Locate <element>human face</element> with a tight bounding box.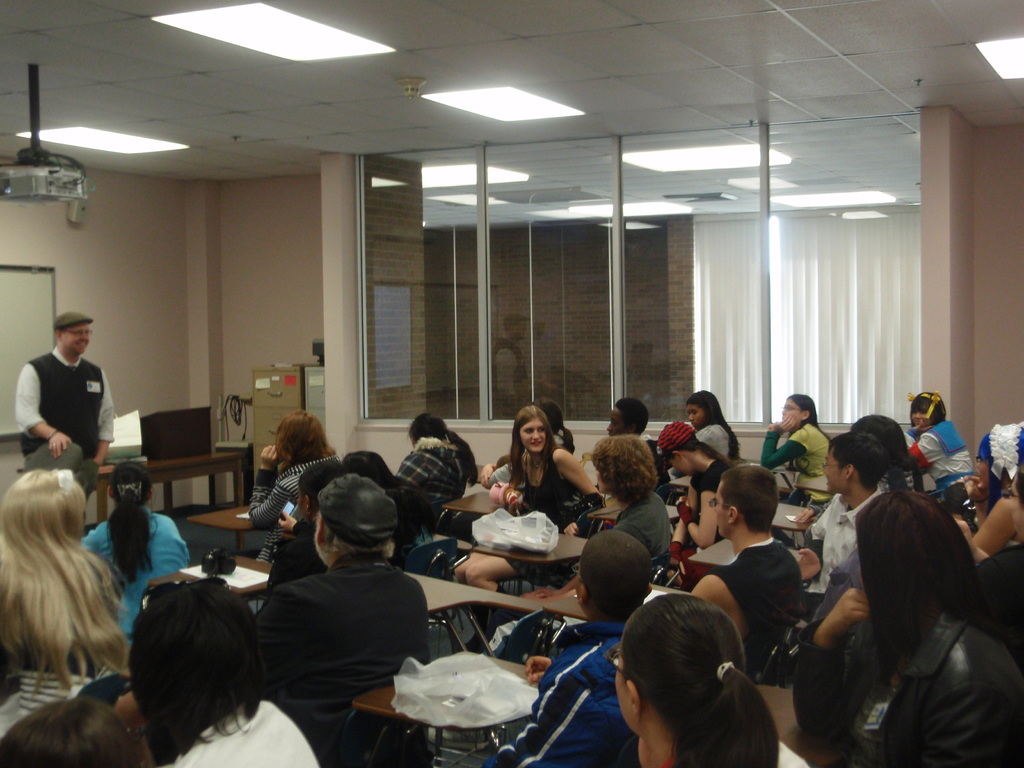
locate(520, 419, 548, 454).
